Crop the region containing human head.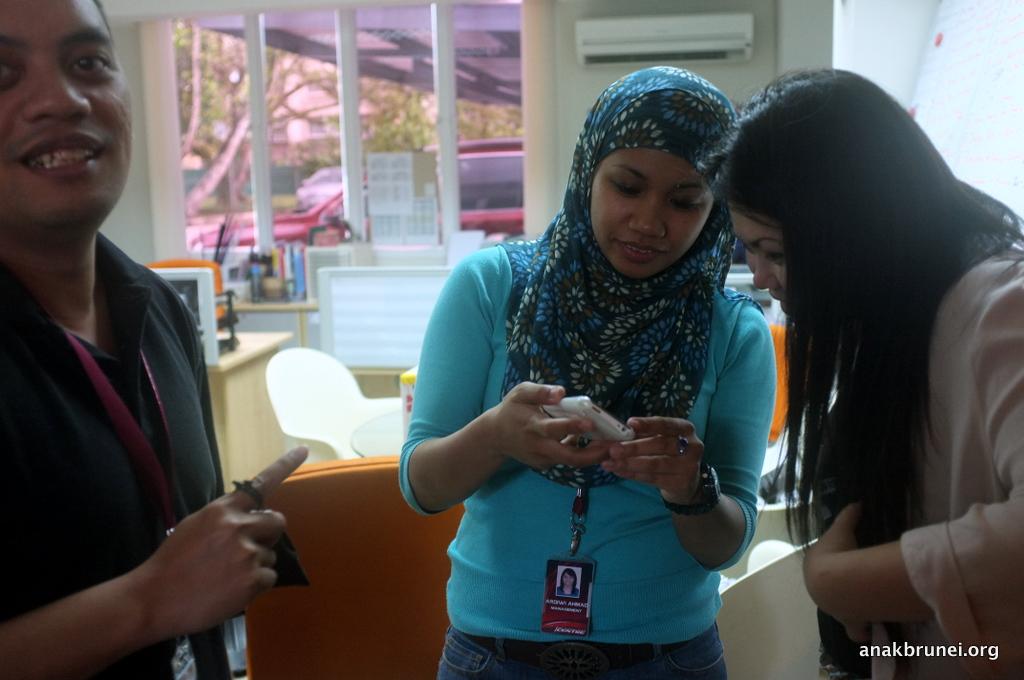
Crop region: left=0, top=0, right=127, bottom=225.
